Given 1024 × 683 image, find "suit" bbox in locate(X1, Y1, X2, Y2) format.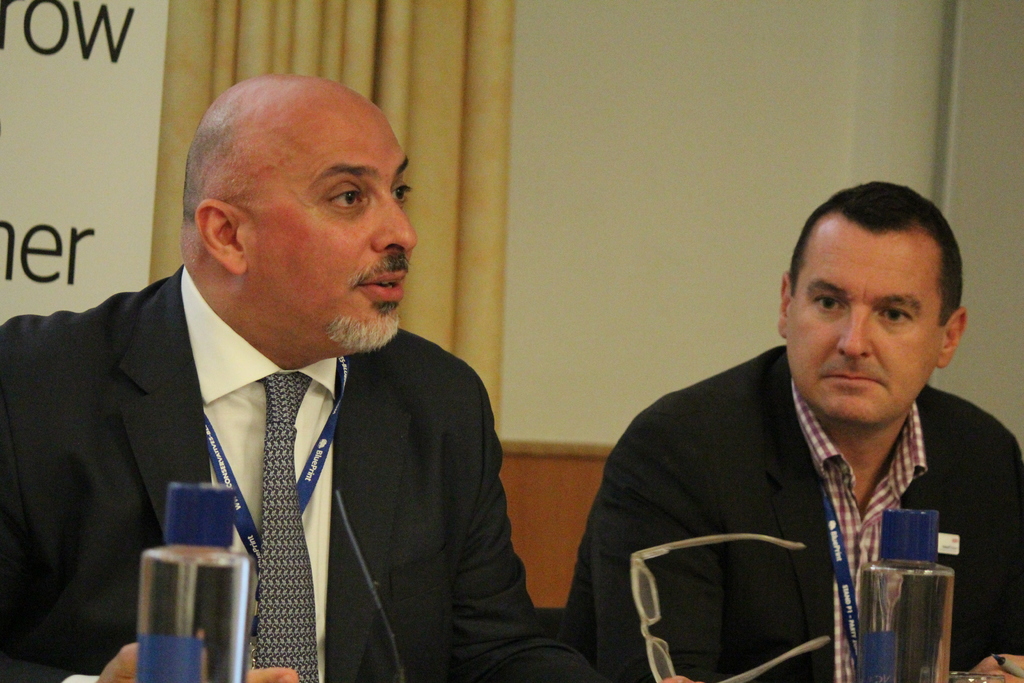
locate(63, 256, 549, 664).
